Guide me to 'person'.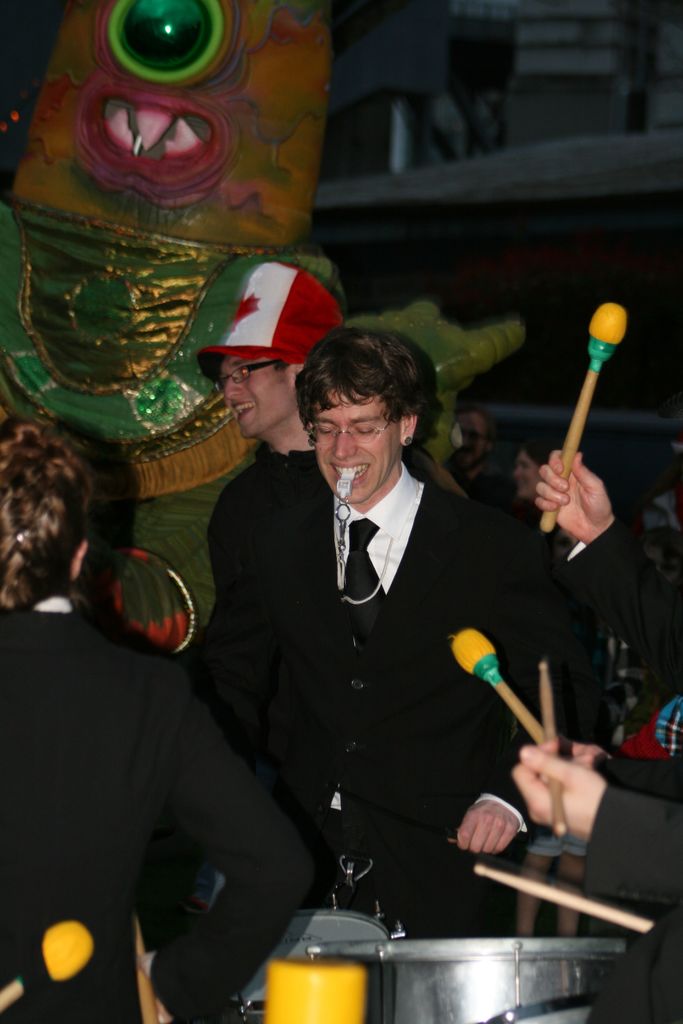
Guidance: 0, 416, 313, 1023.
